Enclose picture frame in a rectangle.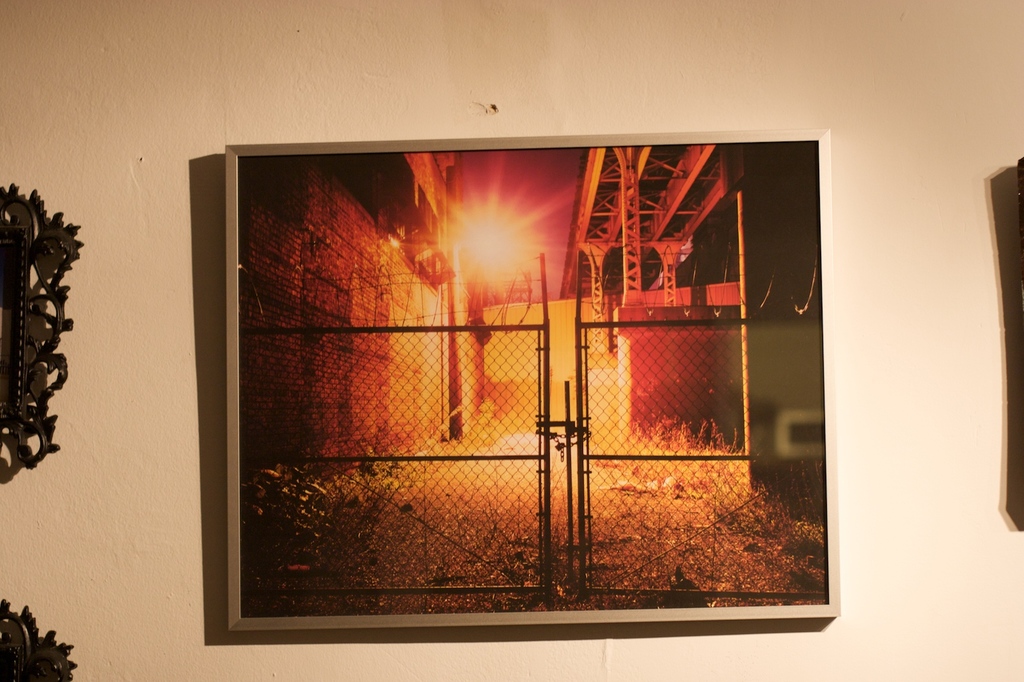
left=223, top=129, right=840, bottom=631.
